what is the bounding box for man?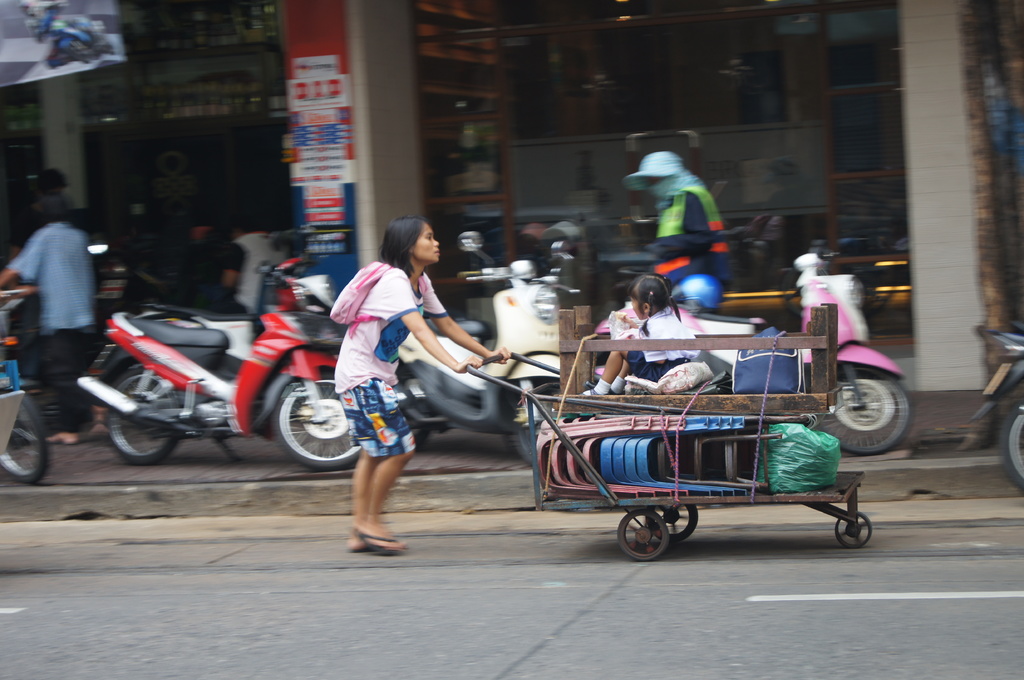
box=[627, 152, 727, 314].
